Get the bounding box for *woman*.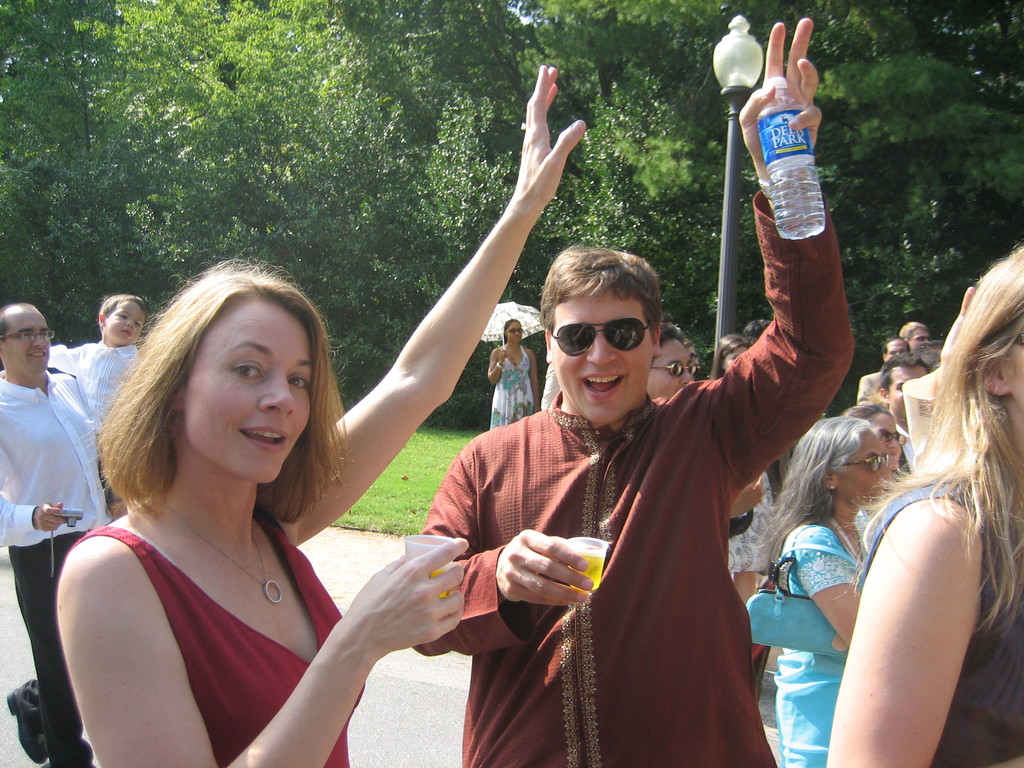
716, 338, 748, 376.
